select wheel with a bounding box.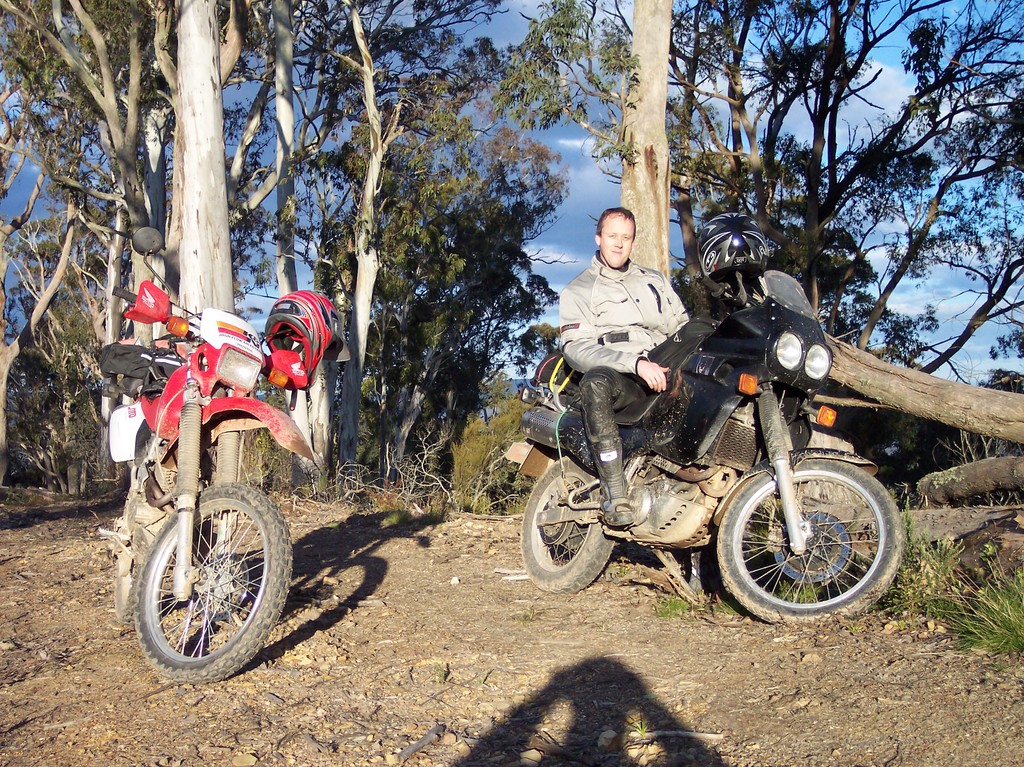
(left=518, top=455, right=614, bottom=595).
